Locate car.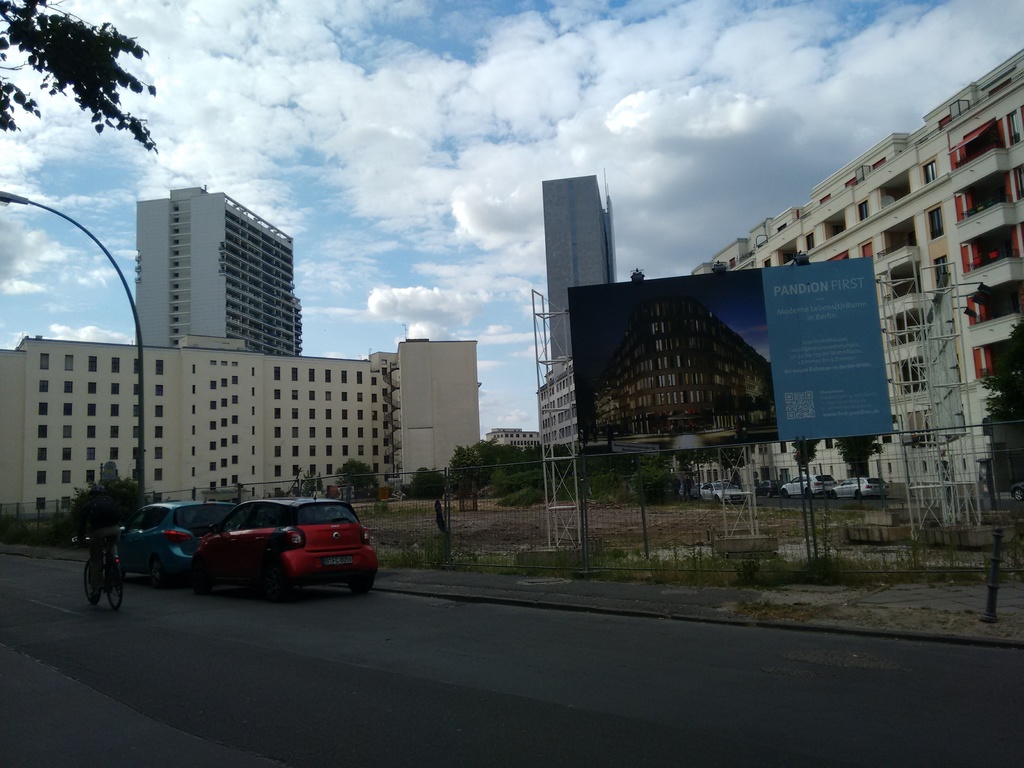
Bounding box: 104, 492, 237, 590.
